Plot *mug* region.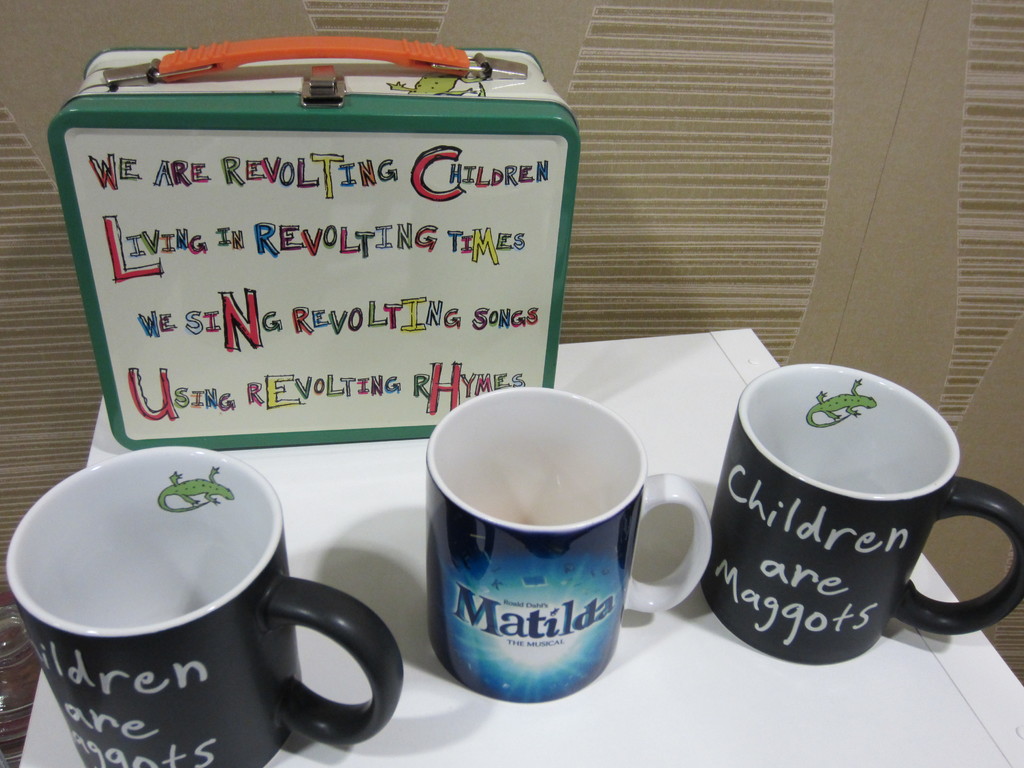
Plotted at 700:365:1023:665.
